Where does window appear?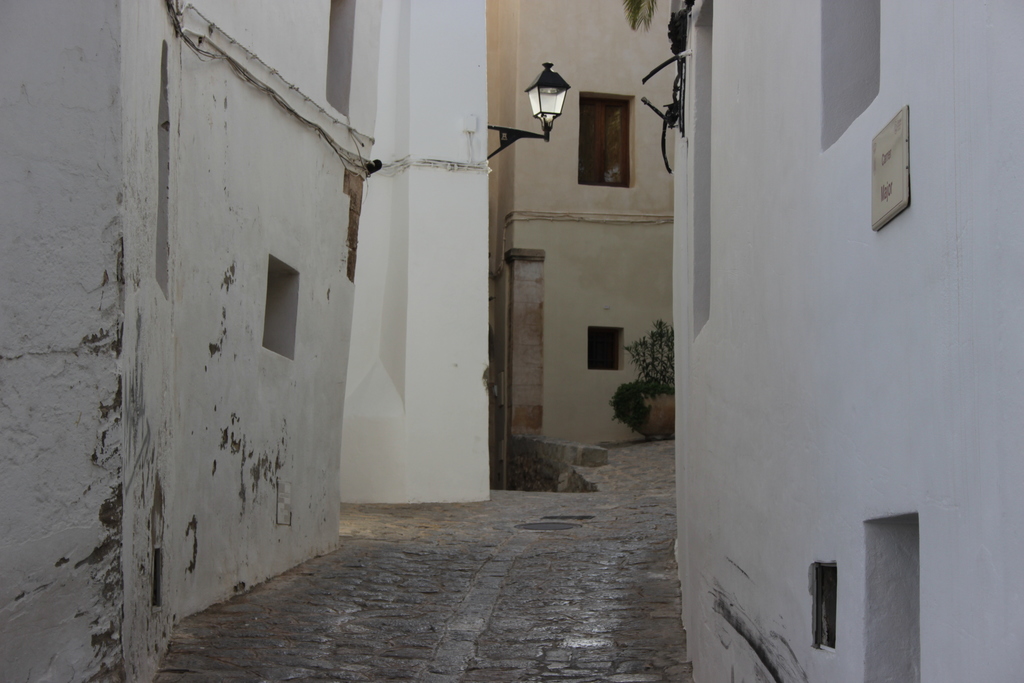
Appears at x1=577, y1=79, x2=630, y2=181.
